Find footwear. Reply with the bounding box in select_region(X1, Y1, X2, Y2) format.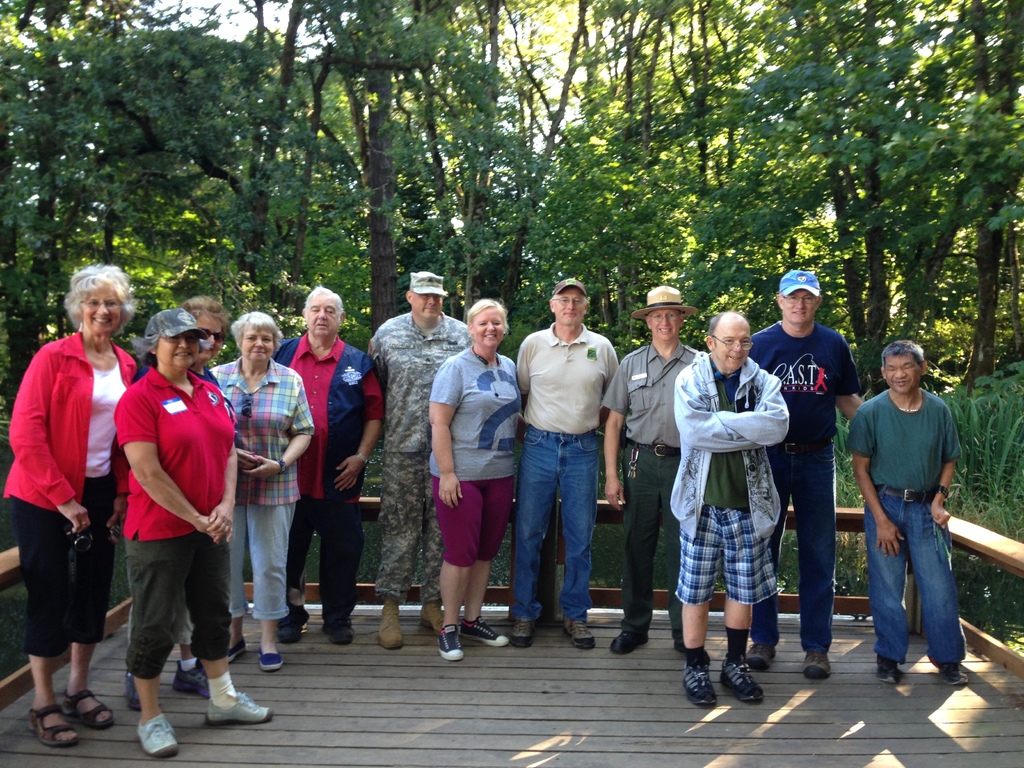
select_region(174, 658, 210, 695).
